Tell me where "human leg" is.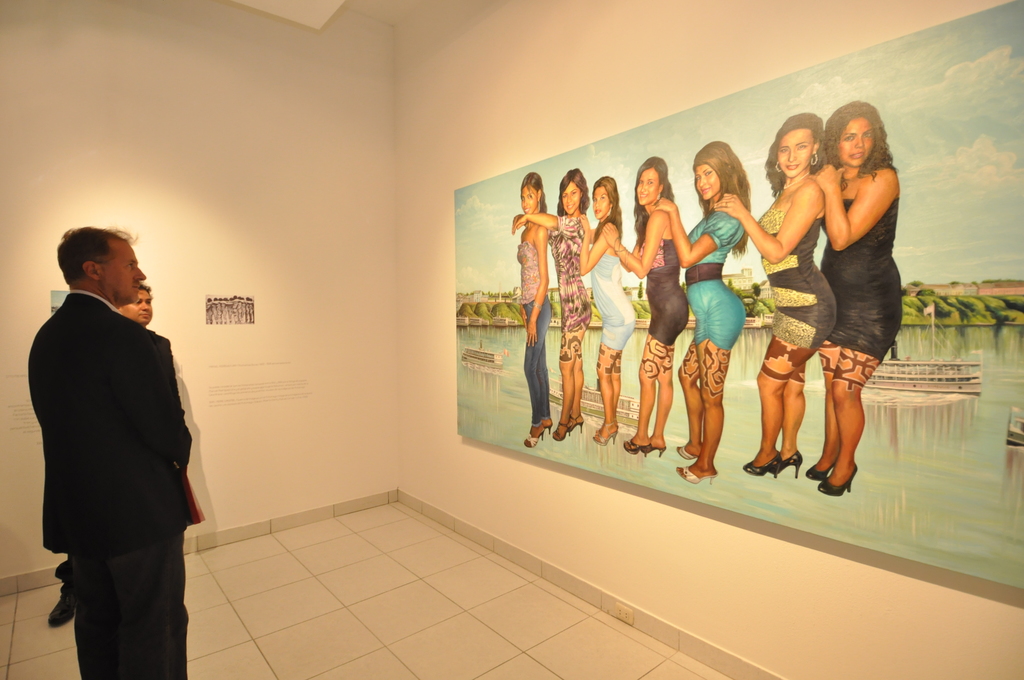
"human leg" is at detection(657, 291, 680, 449).
